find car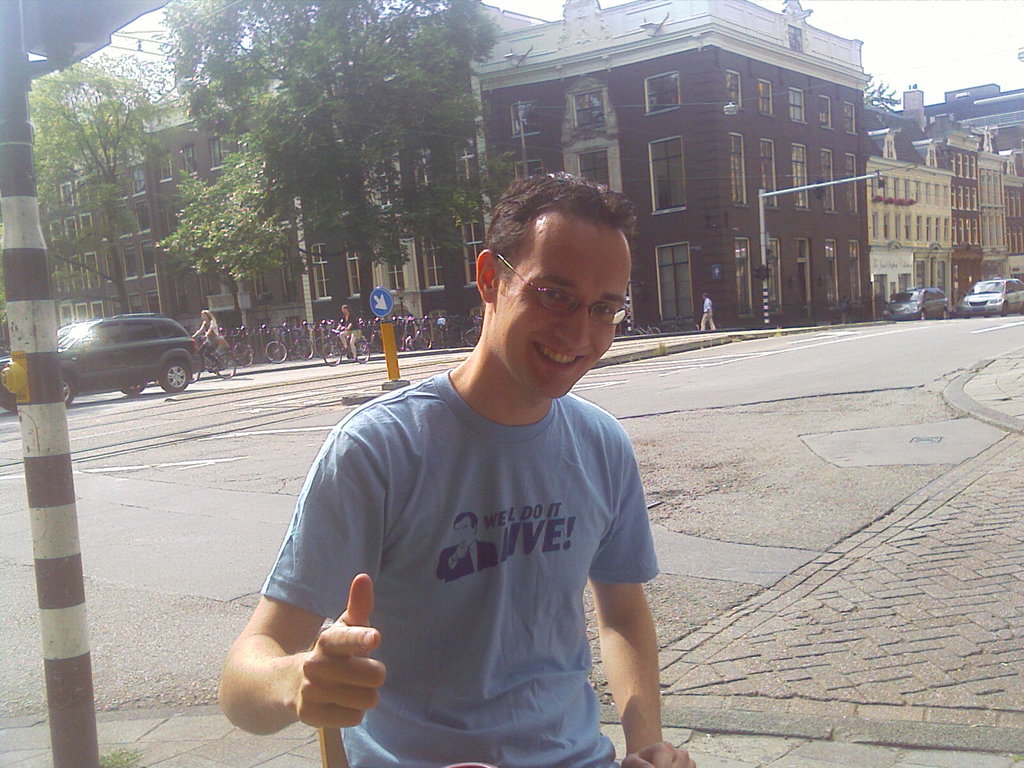
bbox=(890, 284, 952, 326)
